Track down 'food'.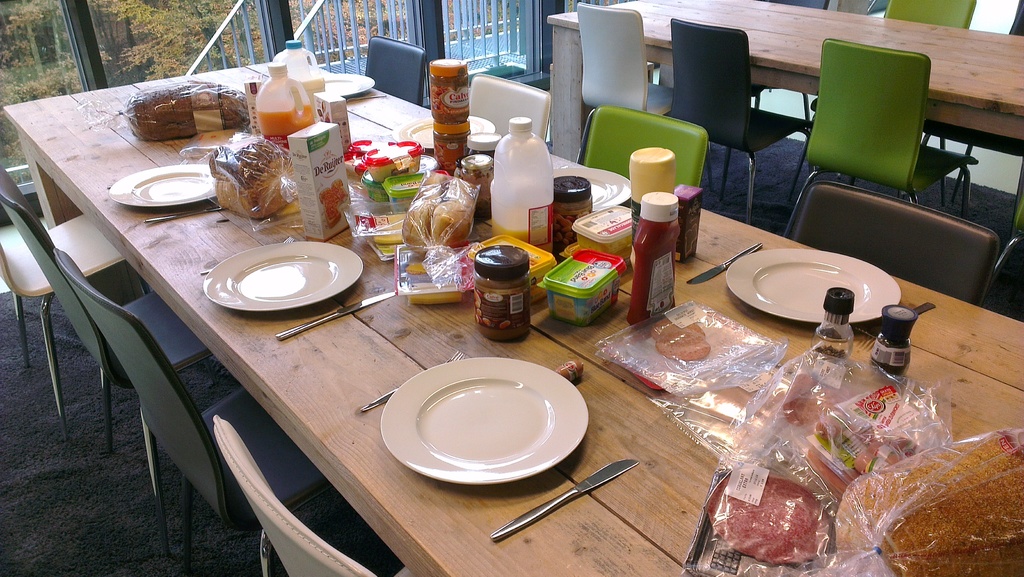
Tracked to box=[458, 151, 495, 220].
